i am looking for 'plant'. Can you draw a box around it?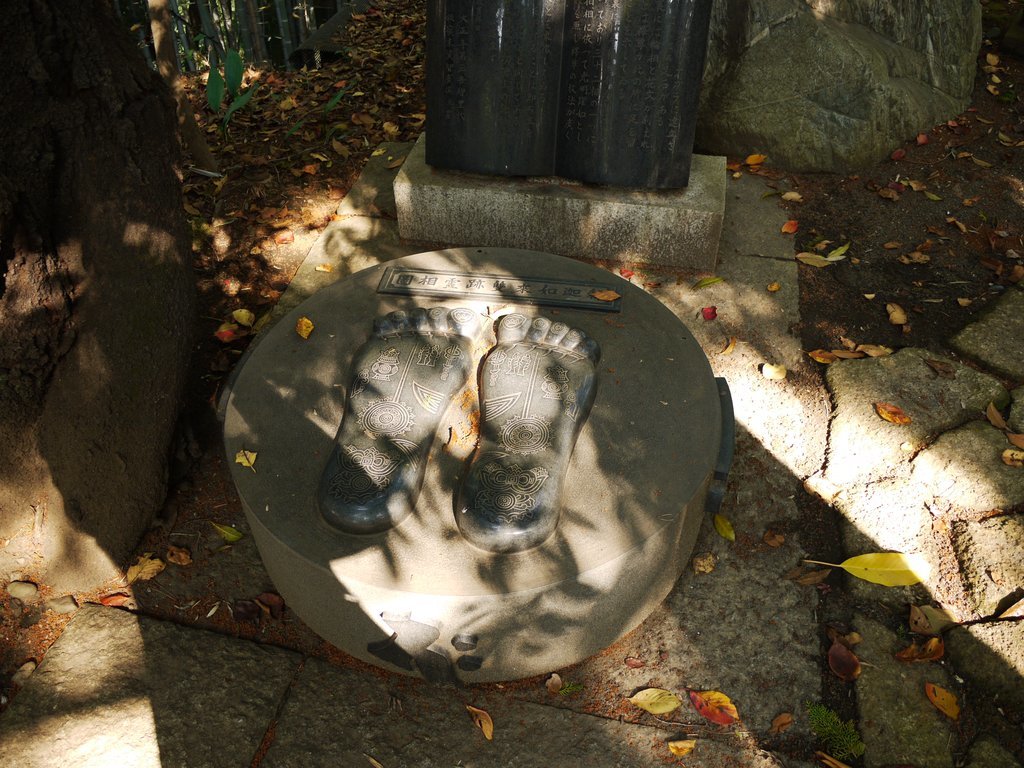
Sure, the bounding box is rect(559, 677, 580, 699).
